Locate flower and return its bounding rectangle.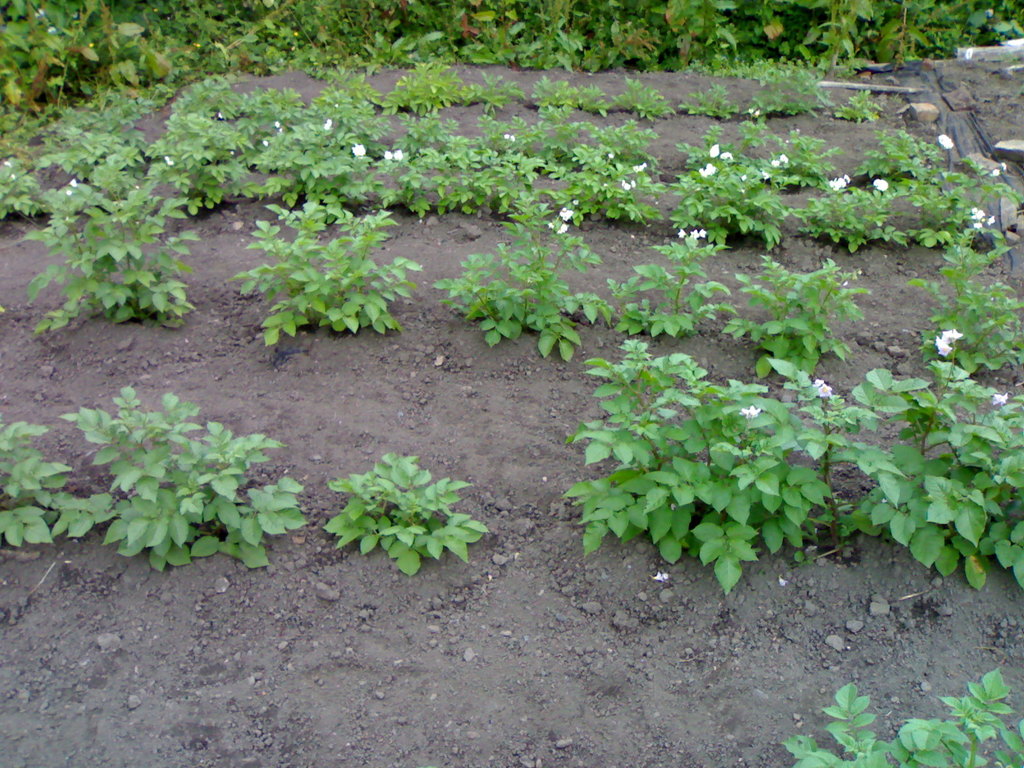
<bbox>356, 145, 377, 157</bbox>.
